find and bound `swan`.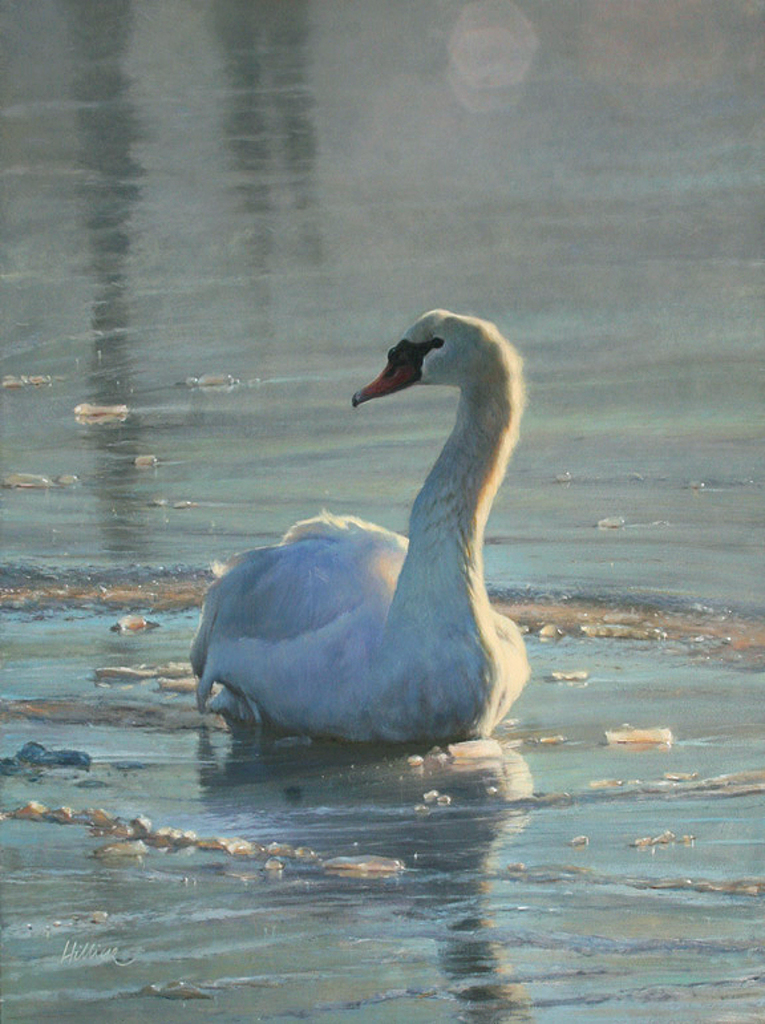
Bound: Rect(198, 296, 568, 768).
